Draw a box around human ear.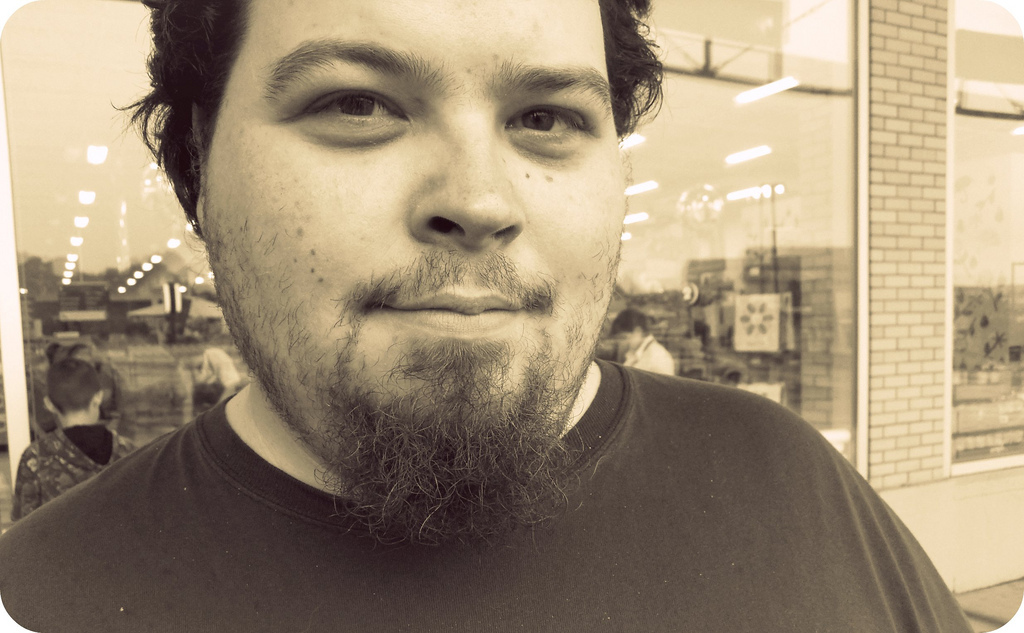
region(193, 110, 206, 232).
